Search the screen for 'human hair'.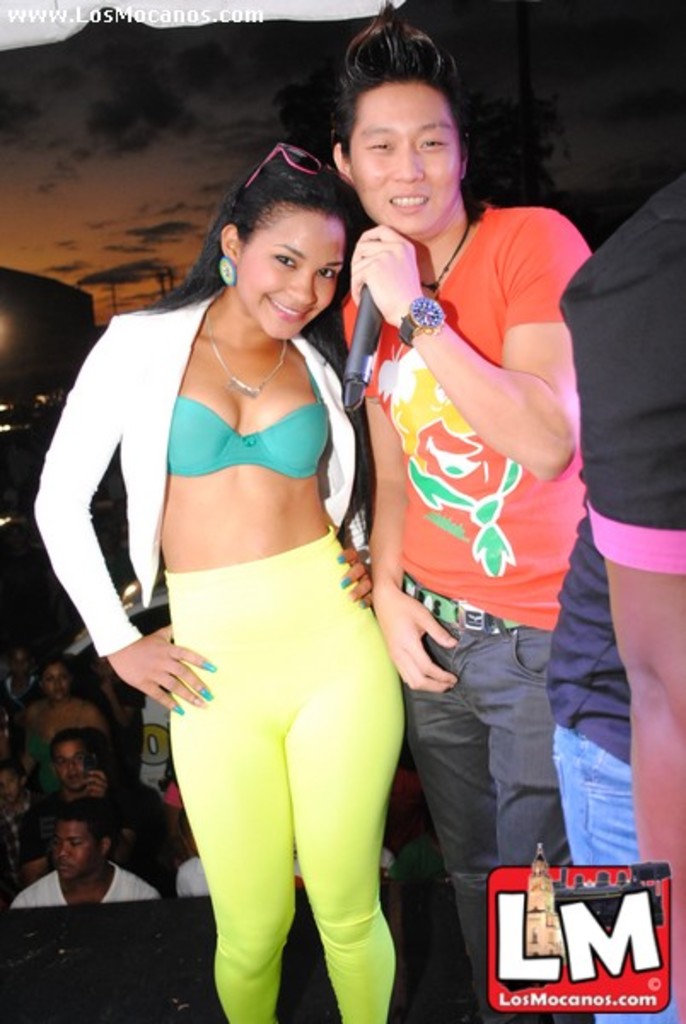
Found at <region>51, 797, 108, 829</region>.
